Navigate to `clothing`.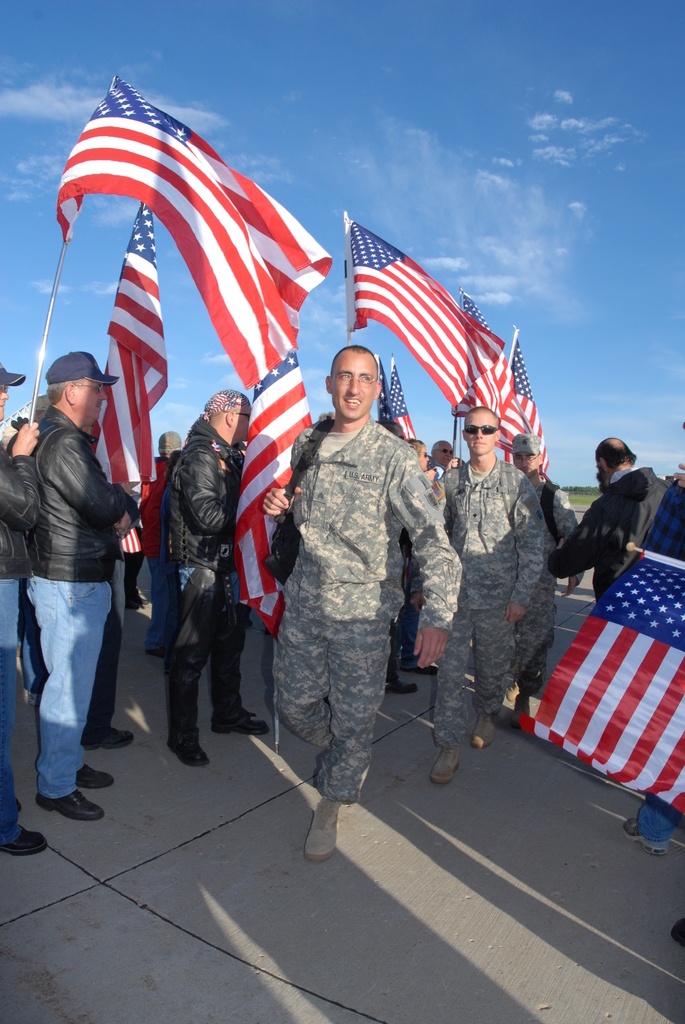
Navigation target: (x1=514, y1=474, x2=590, y2=701).
